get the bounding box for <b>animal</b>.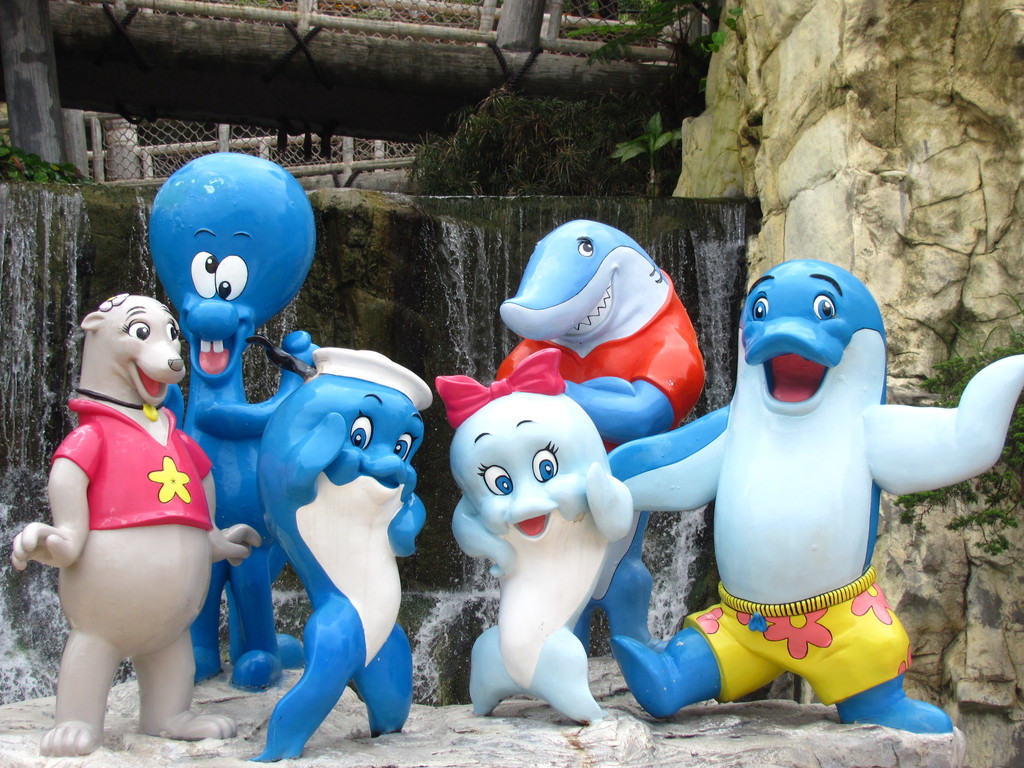
[12,290,265,761].
